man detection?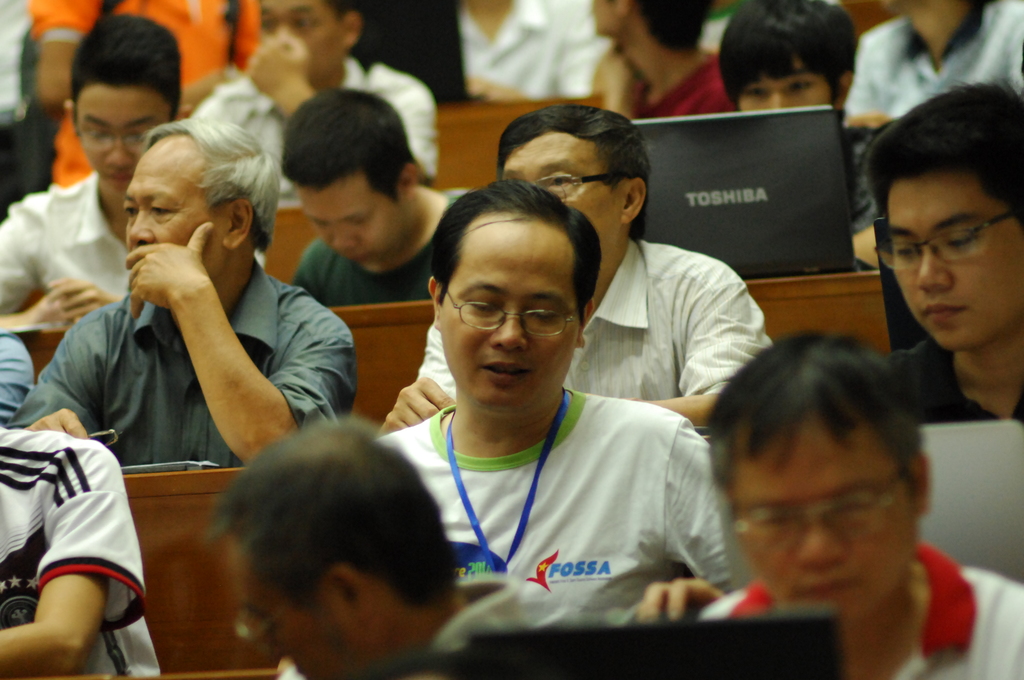
{"left": 192, "top": 0, "right": 444, "bottom": 213}
